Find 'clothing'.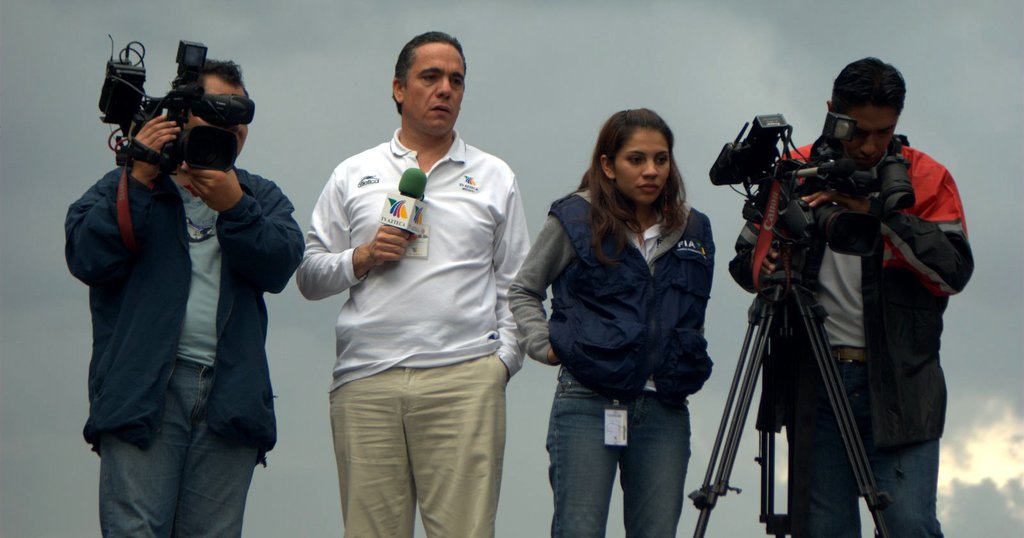
bbox(502, 178, 712, 537).
